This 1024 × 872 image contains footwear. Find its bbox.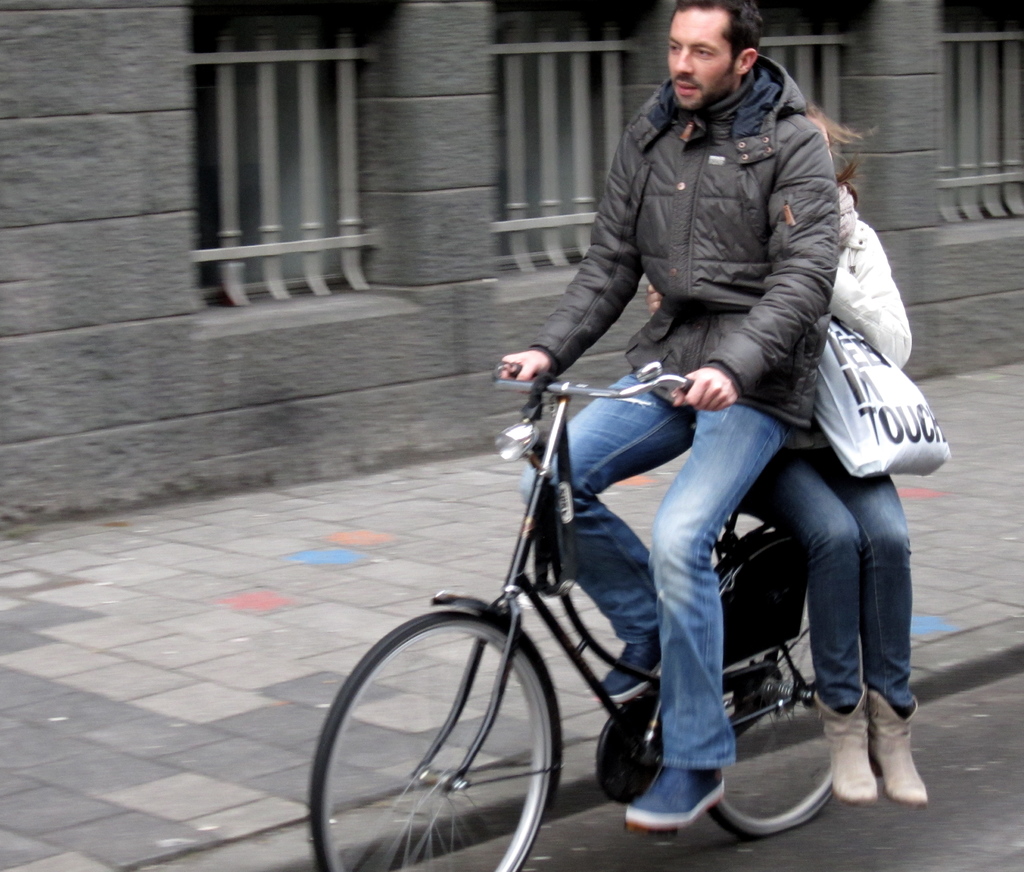
crop(596, 632, 669, 699).
